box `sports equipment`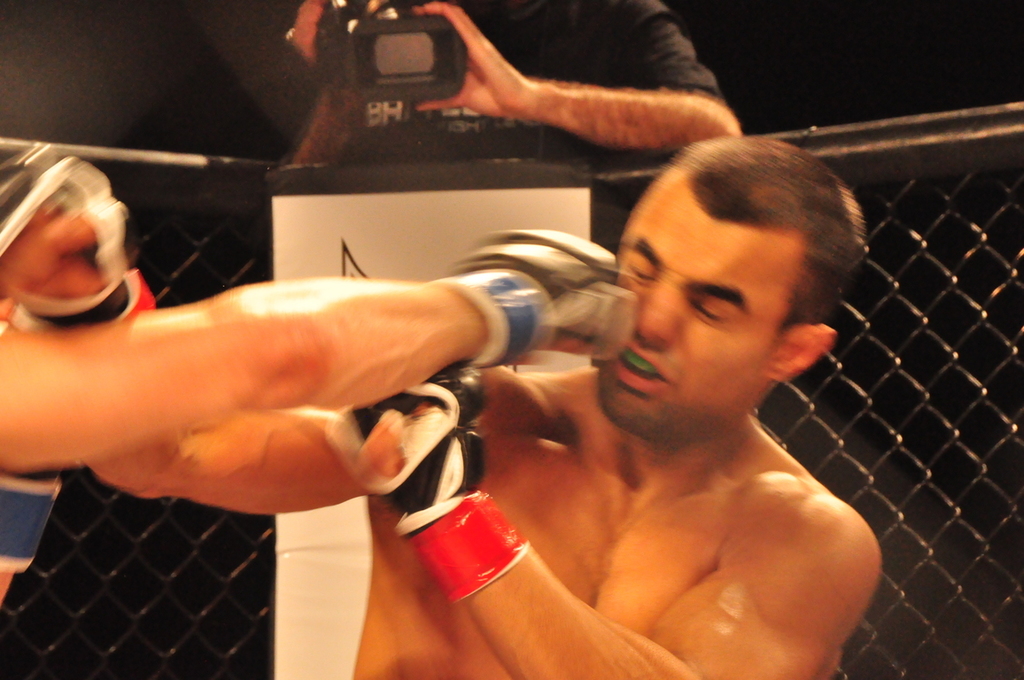
{"x1": 349, "y1": 375, "x2": 529, "y2": 600}
